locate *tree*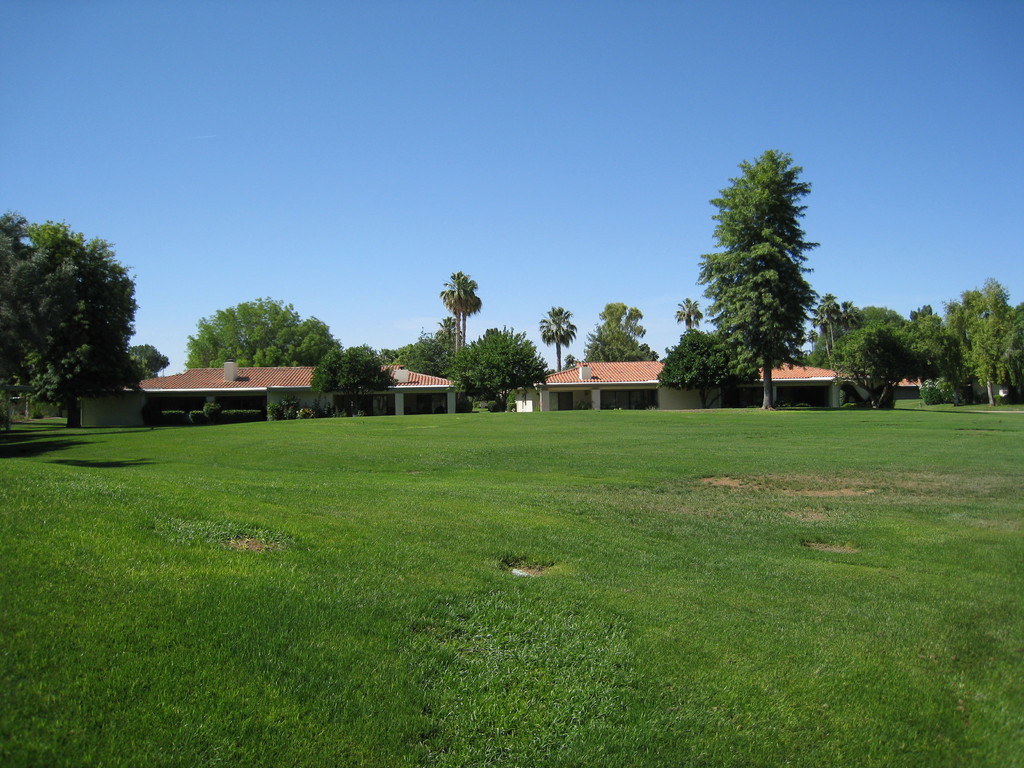
<region>181, 298, 349, 372</region>
